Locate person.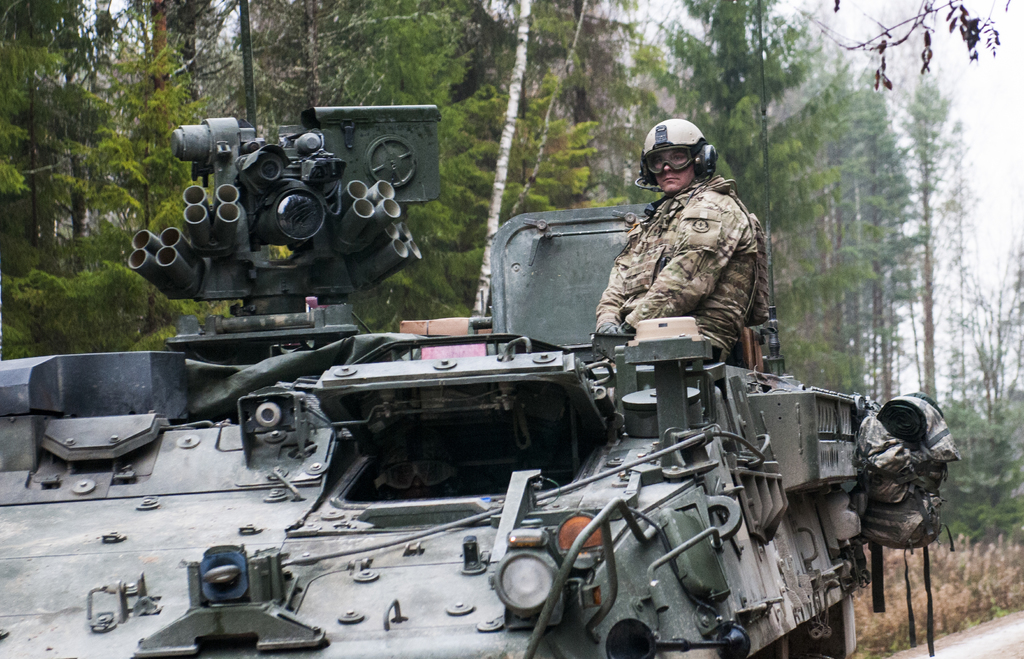
Bounding box: x1=591, y1=120, x2=776, y2=387.
